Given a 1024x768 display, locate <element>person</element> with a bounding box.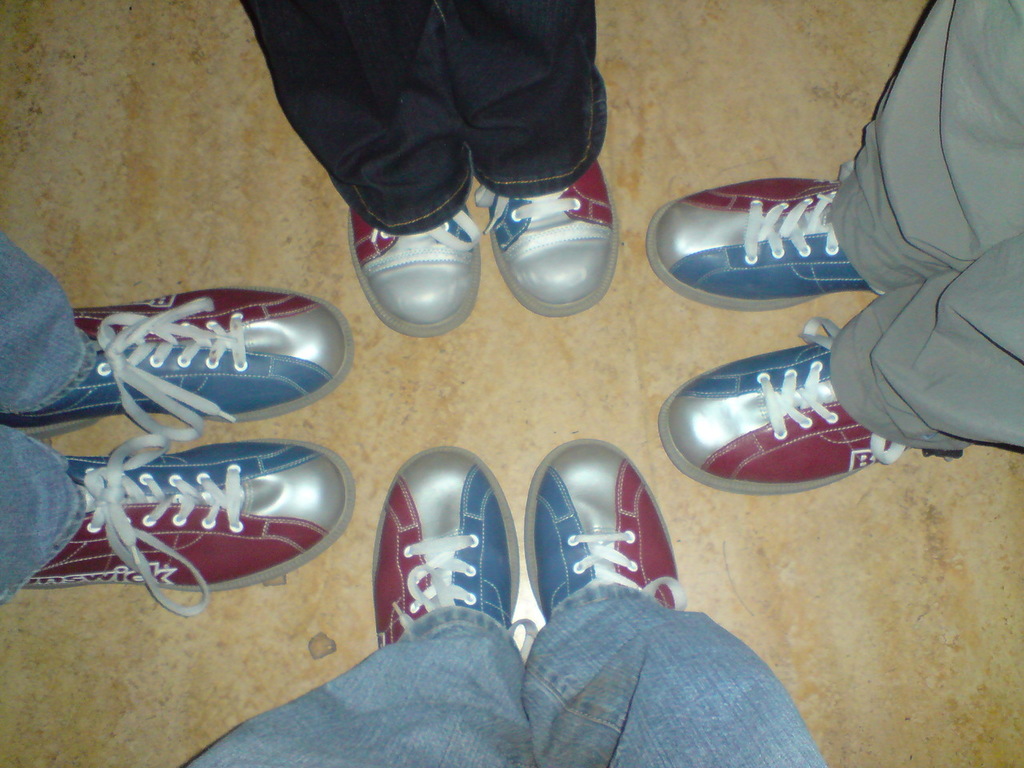
Located: [left=0, top=228, right=358, bottom=607].
